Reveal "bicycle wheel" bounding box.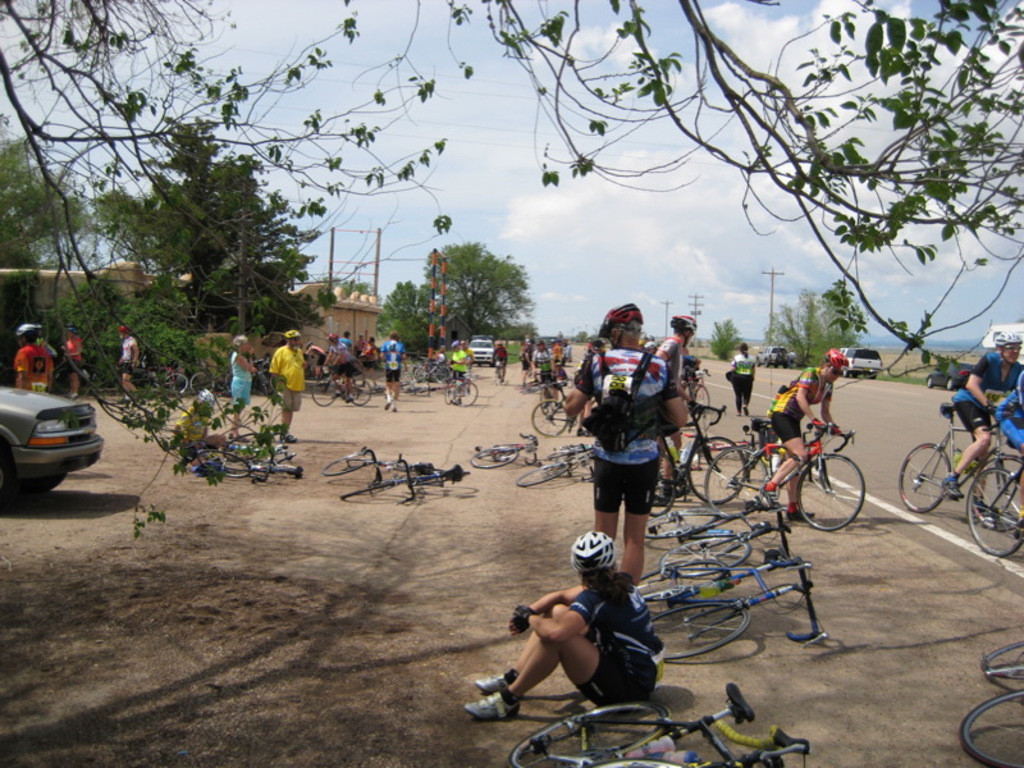
Revealed: [left=489, top=364, right=509, bottom=396].
